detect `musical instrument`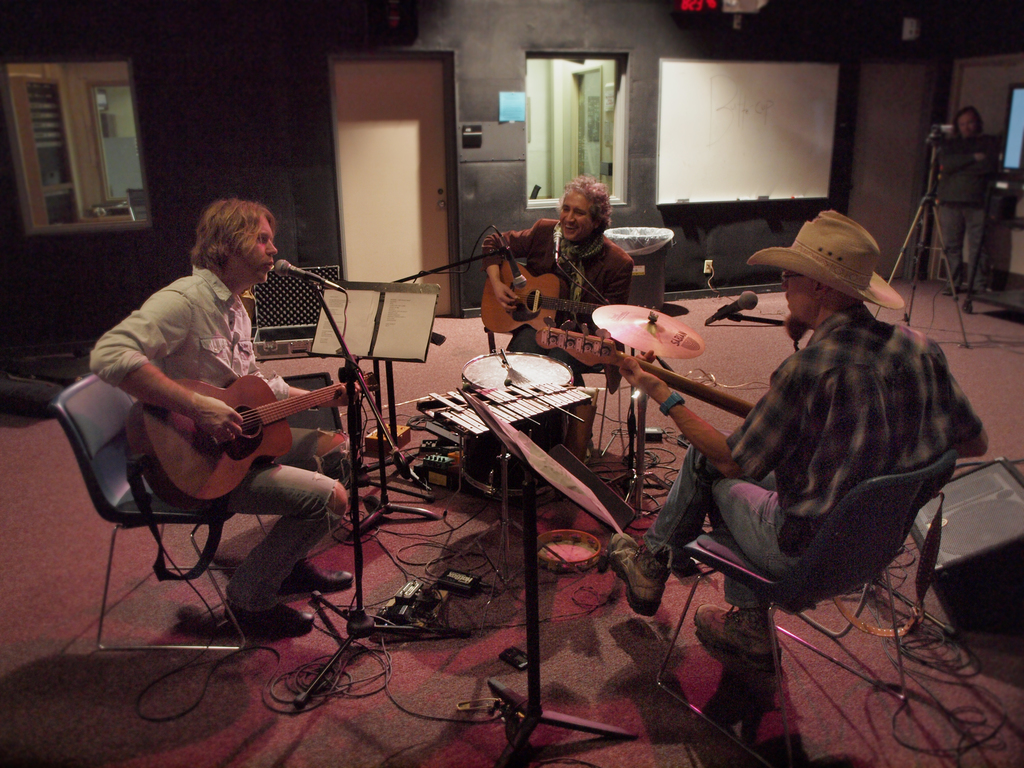
{"left": 128, "top": 376, "right": 381, "bottom": 516}
